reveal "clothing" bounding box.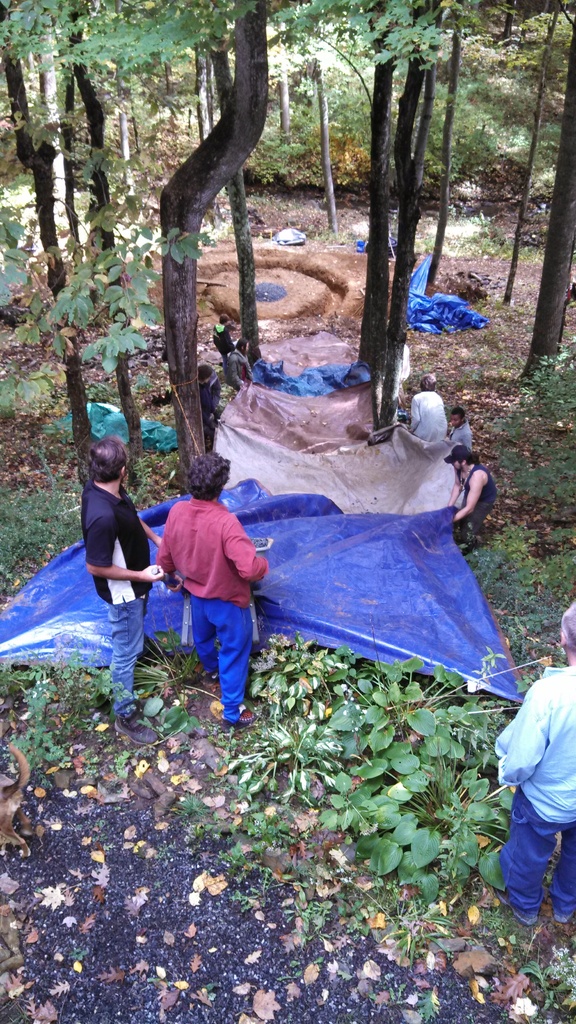
Revealed: x1=81 y1=483 x2=151 y2=610.
